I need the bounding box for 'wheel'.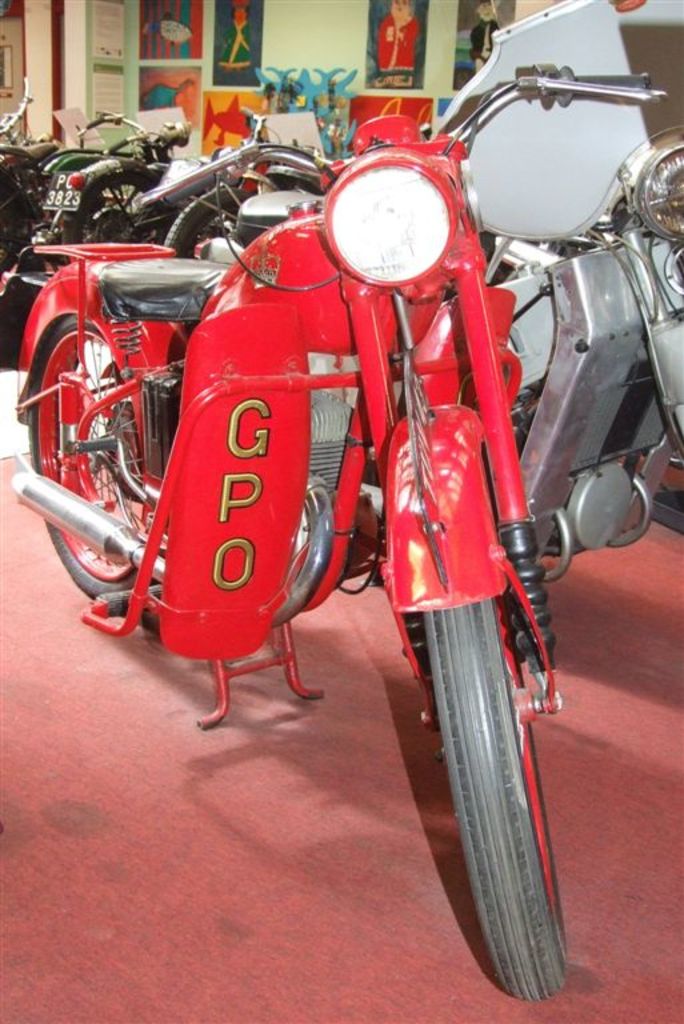
Here it is: select_region(161, 184, 252, 253).
